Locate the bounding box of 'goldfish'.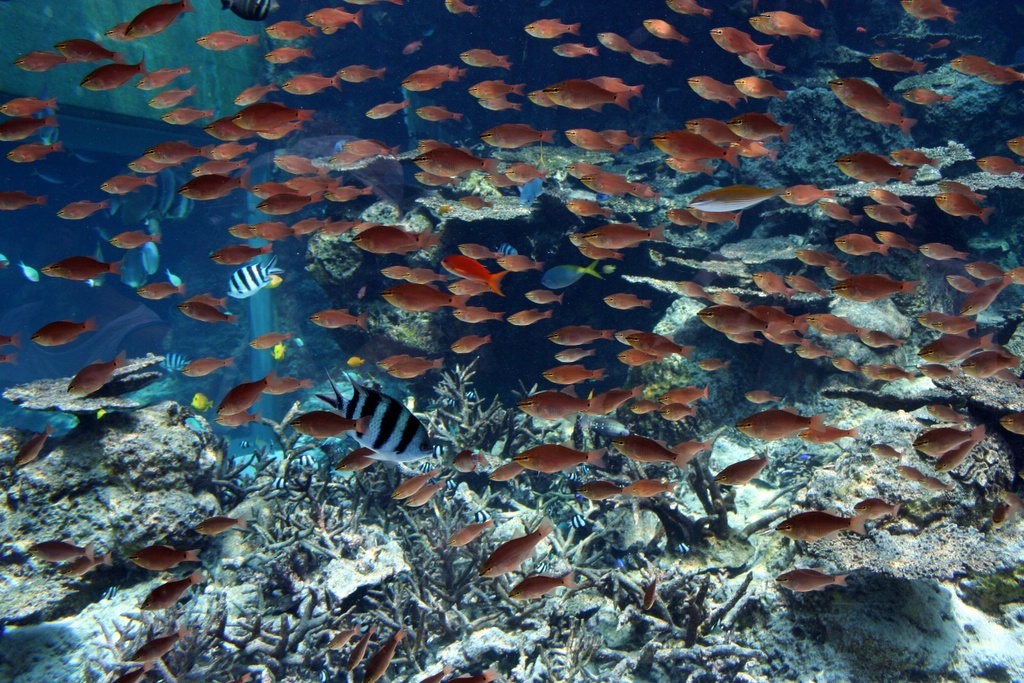
Bounding box: detection(733, 79, 783, 101).
